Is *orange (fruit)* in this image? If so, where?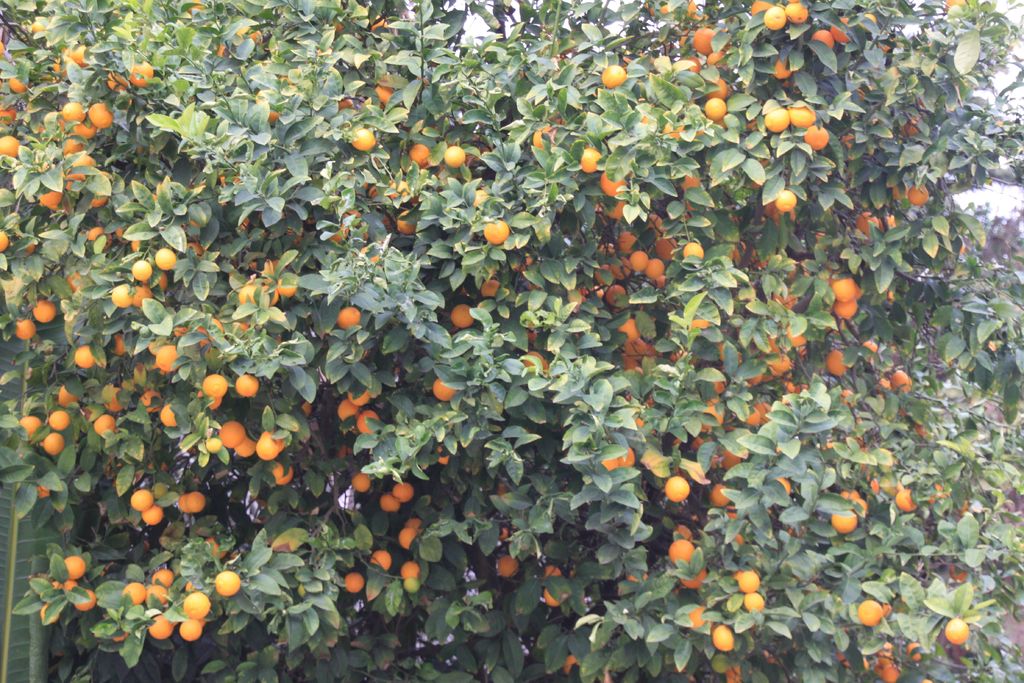
Yes, at x1=732, y1=568, x2=756, y2=587.
